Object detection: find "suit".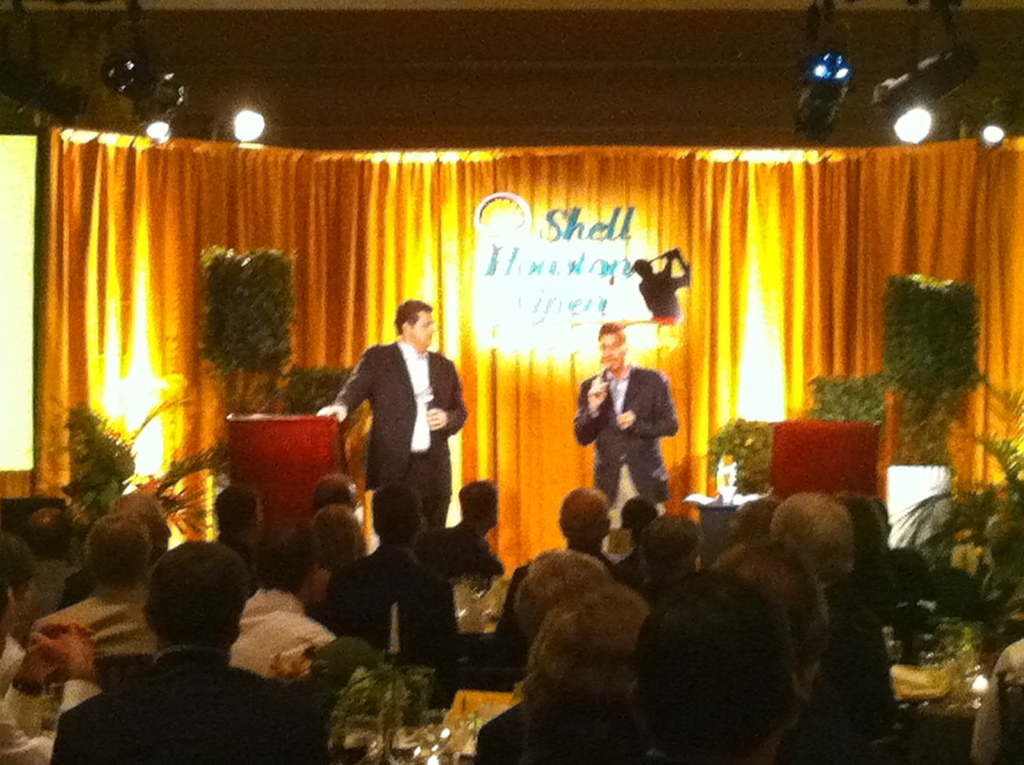
rect(576, 366, 680, 522).
